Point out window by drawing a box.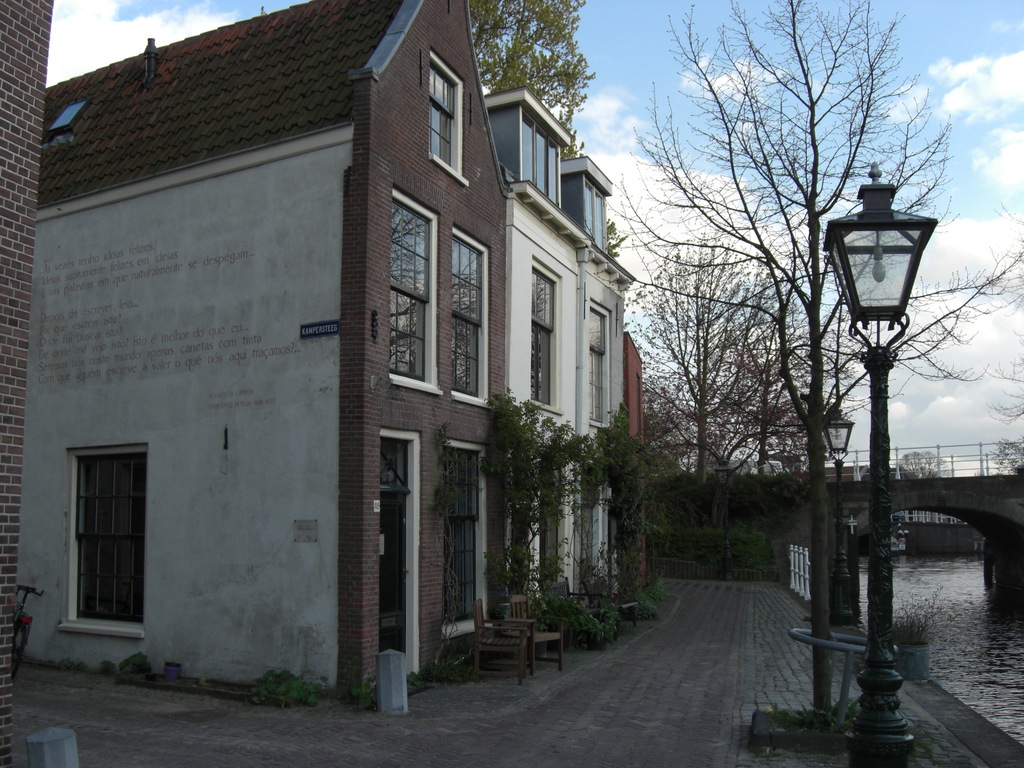
locate(582, 178, 607, 252).
